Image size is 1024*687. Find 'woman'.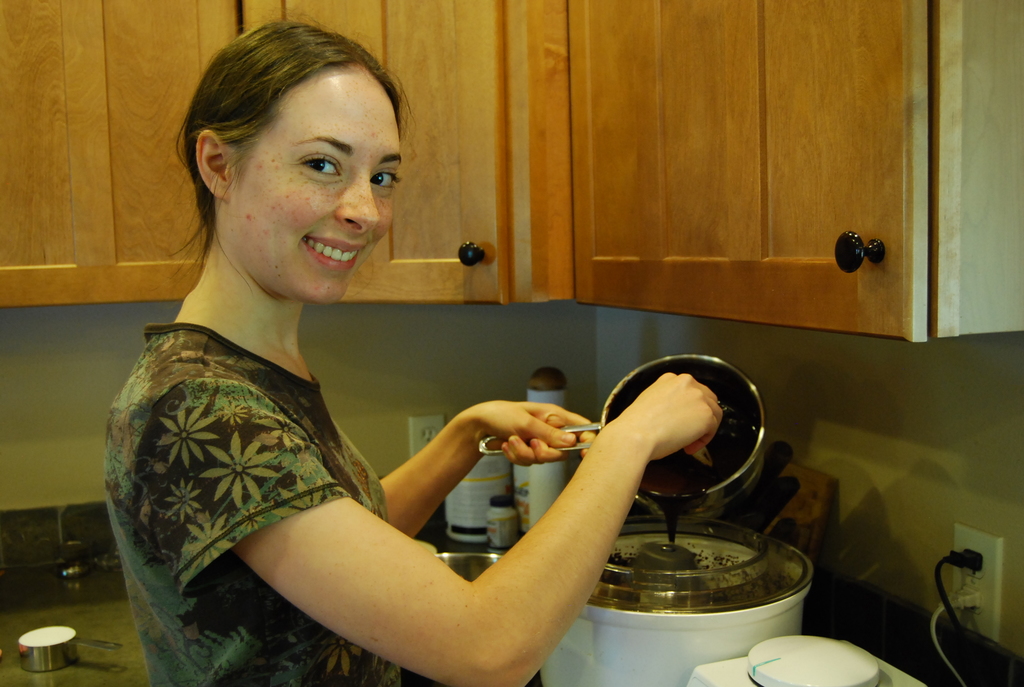
<bbox>95, 8, 718, 684</bbox>.
